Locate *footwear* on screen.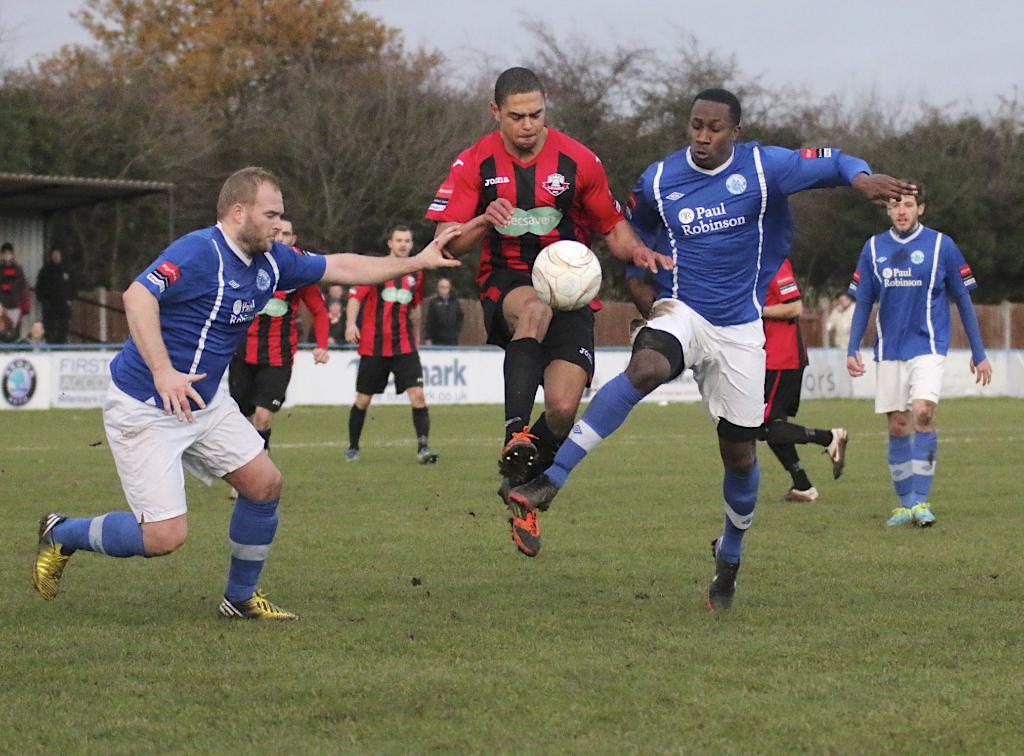
On screen at detection(882, 506, 911, 528).
